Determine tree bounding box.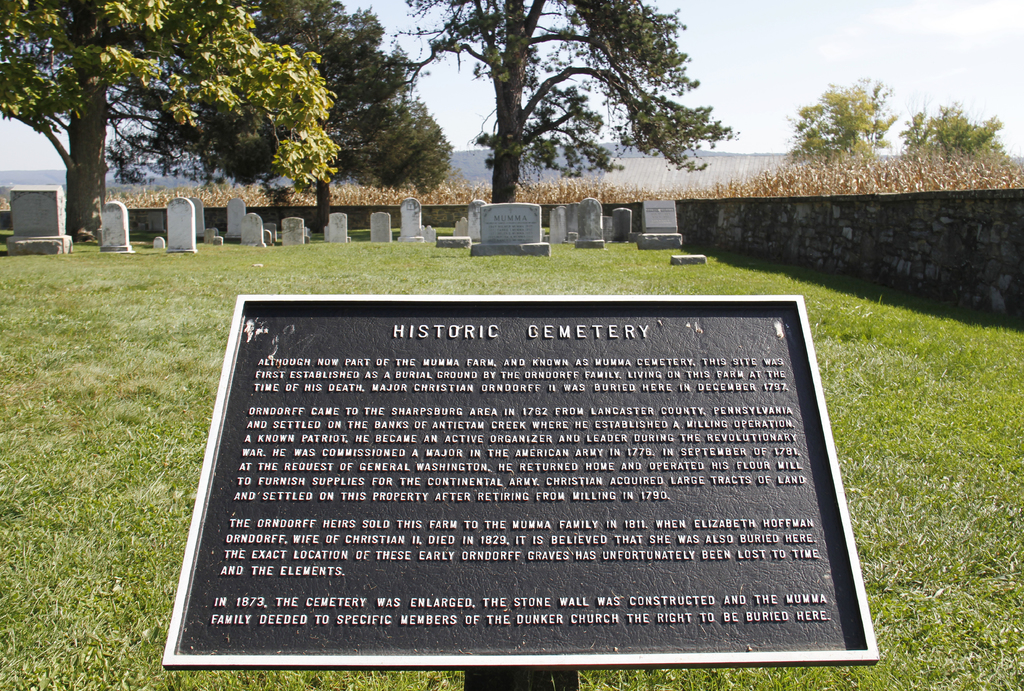
Determined: Rect(0, 0, 340, 245).
